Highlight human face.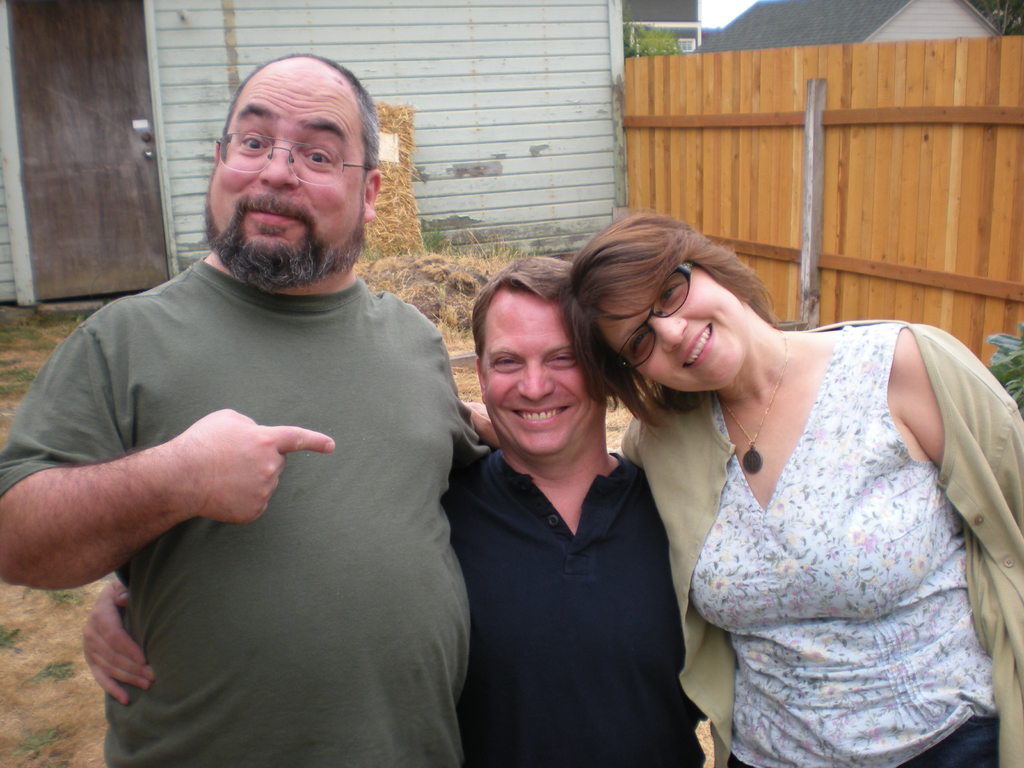
Highlighted region: region(585, 250, 745, 395).
